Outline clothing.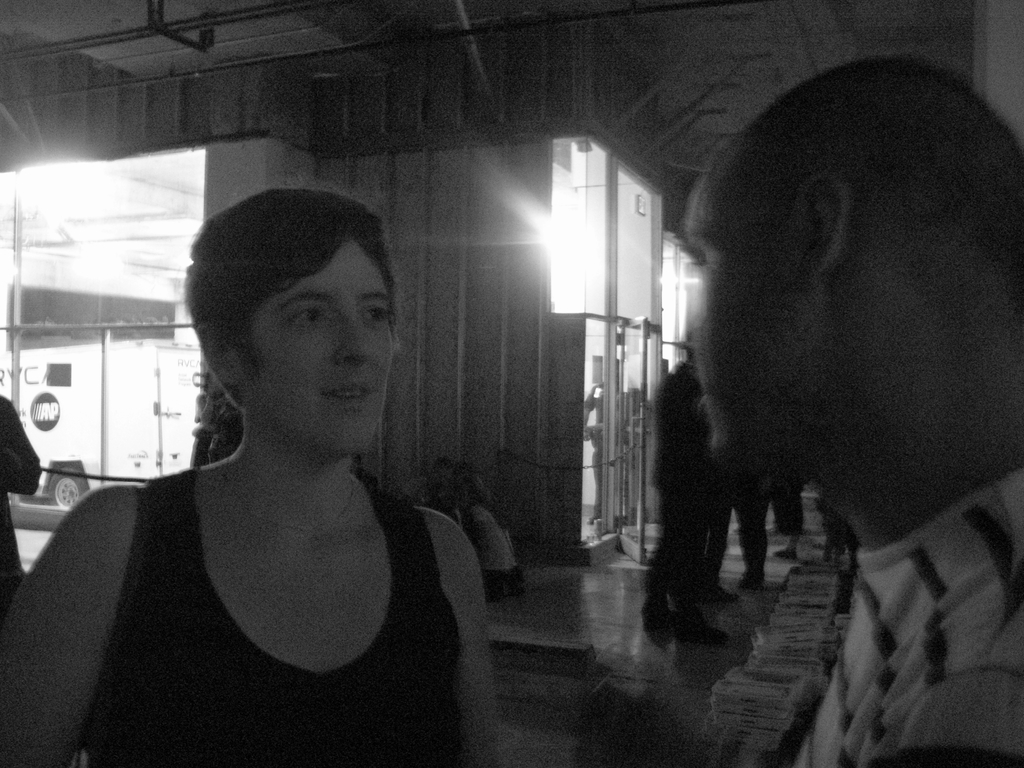
Outline: locate(777, 463, 1023, 762).
